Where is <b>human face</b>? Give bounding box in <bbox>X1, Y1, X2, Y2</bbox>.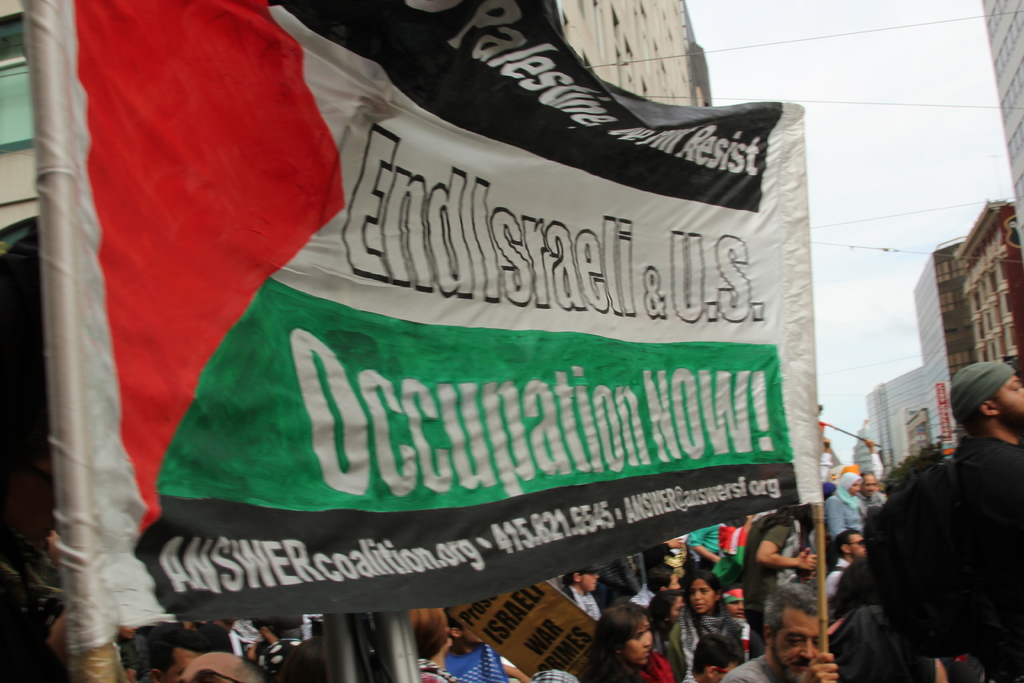
<bbox>775, 597, 817, 675</bbox>.
